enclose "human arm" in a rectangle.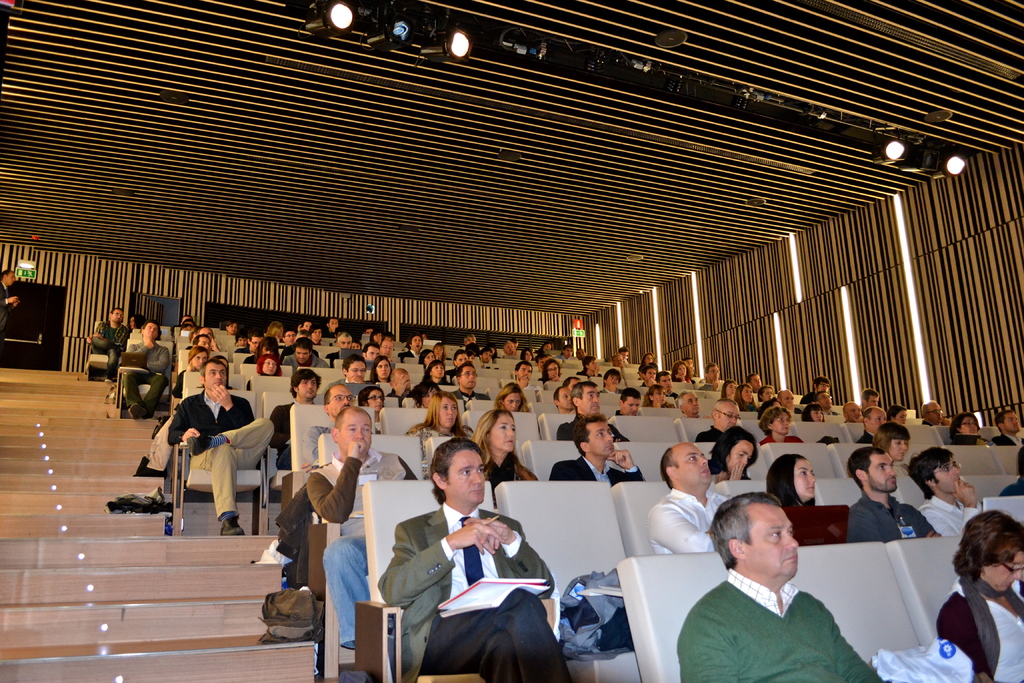
detection(991, 435, 1007, 450).
